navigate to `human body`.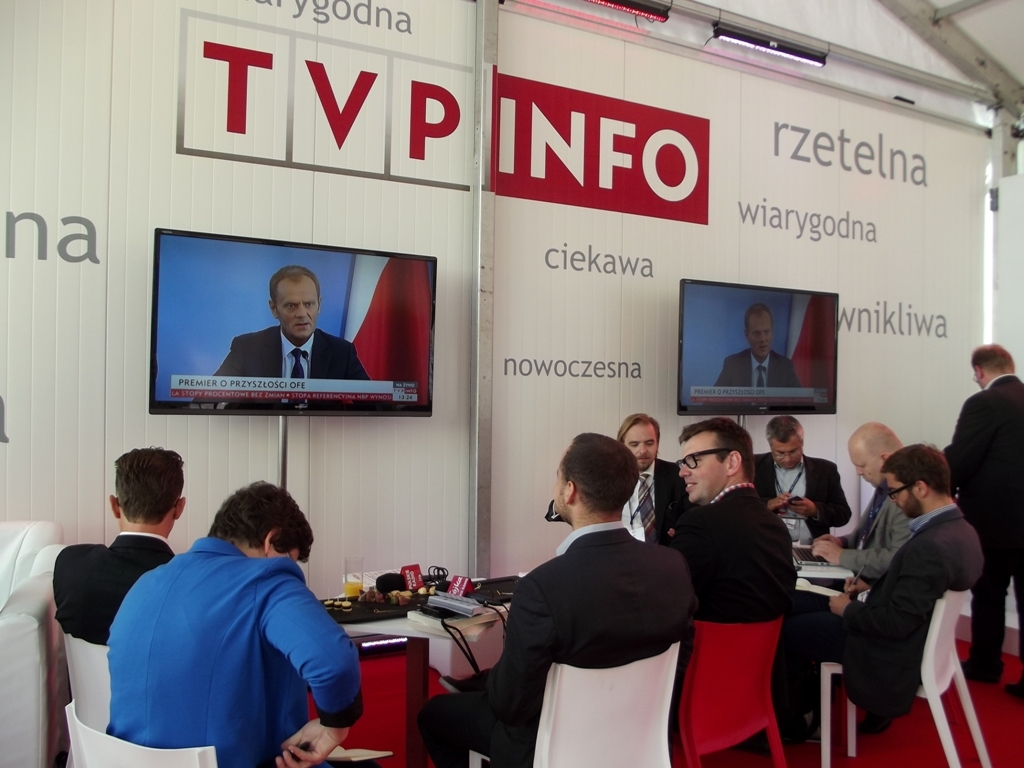
Navigation target: 672:475:794:742.
